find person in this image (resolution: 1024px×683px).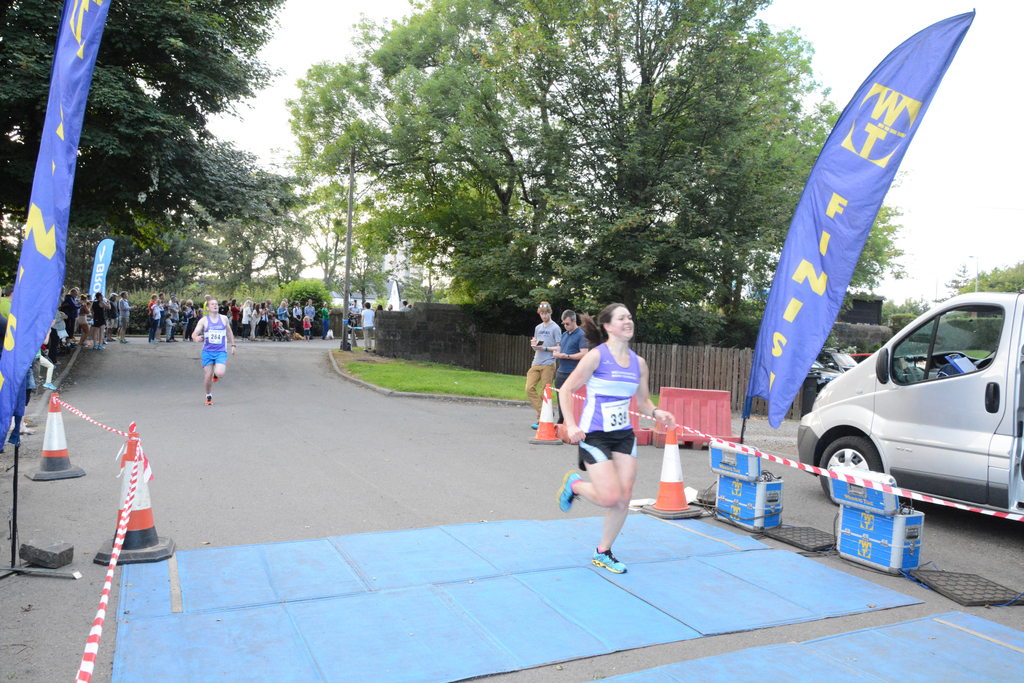
select_region(303, 300, 317, 336).
